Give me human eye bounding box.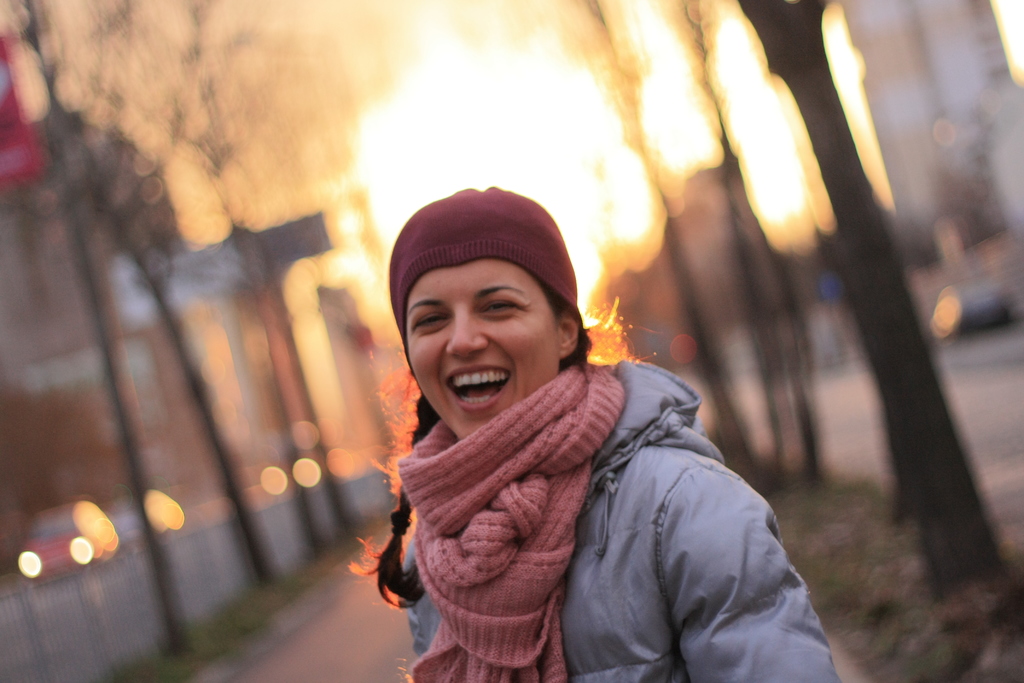
410:307:452:333.
